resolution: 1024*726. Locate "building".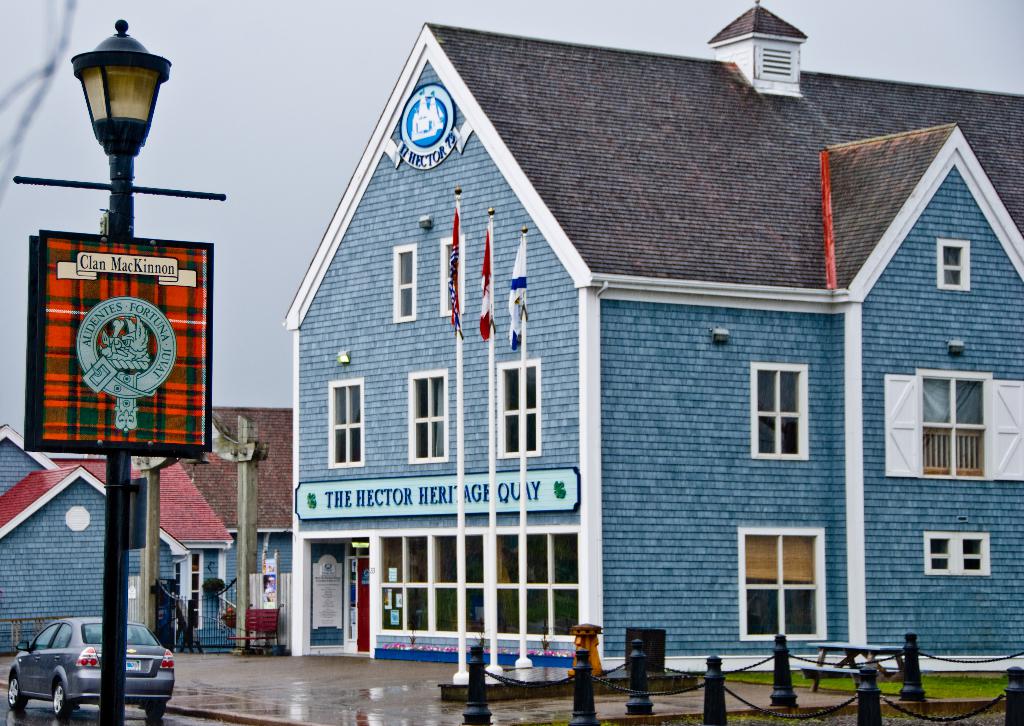
select_region(0, 406, 296, 654).
